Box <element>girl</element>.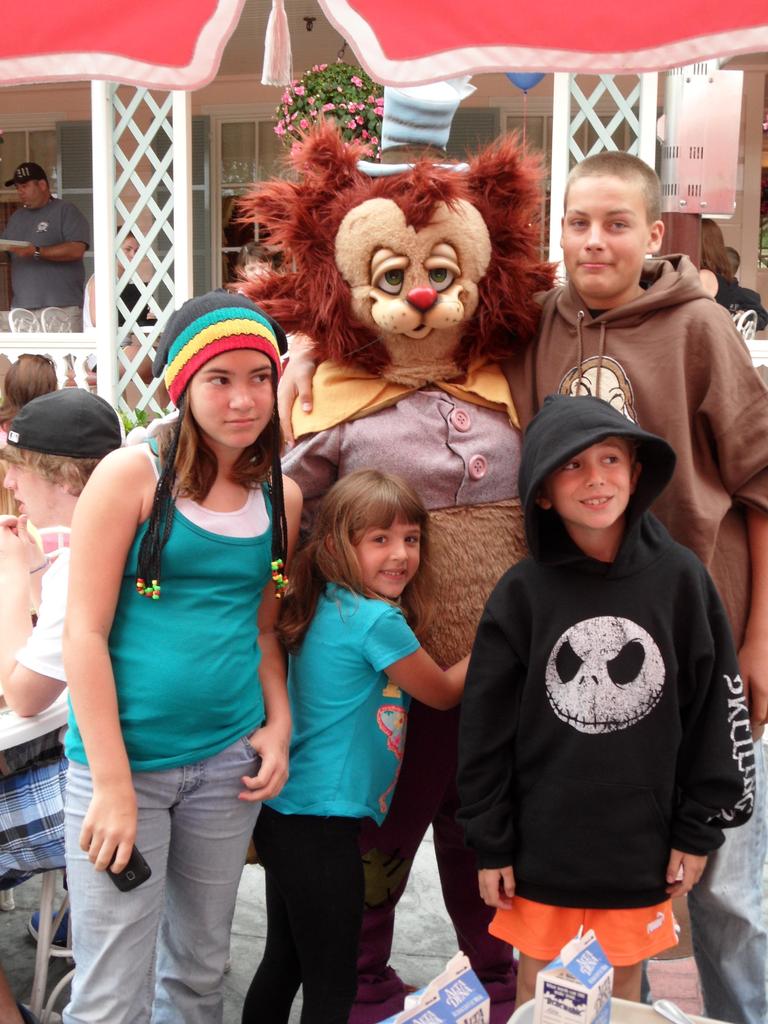
232:242:273:291.
